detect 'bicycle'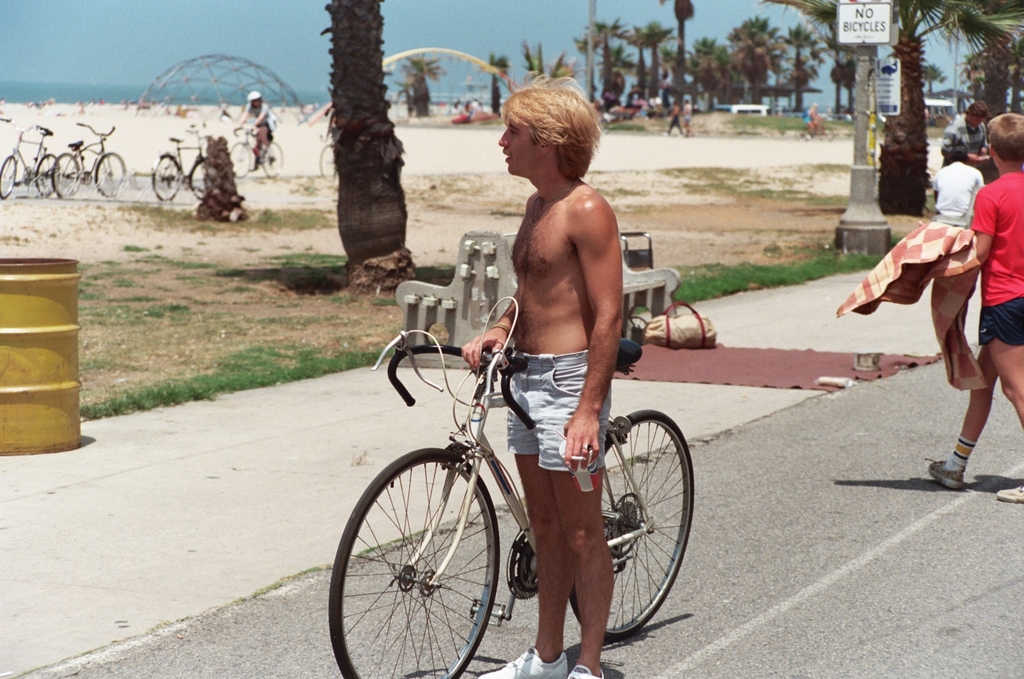
[left=344, top=282, right=711, bottom=678]
